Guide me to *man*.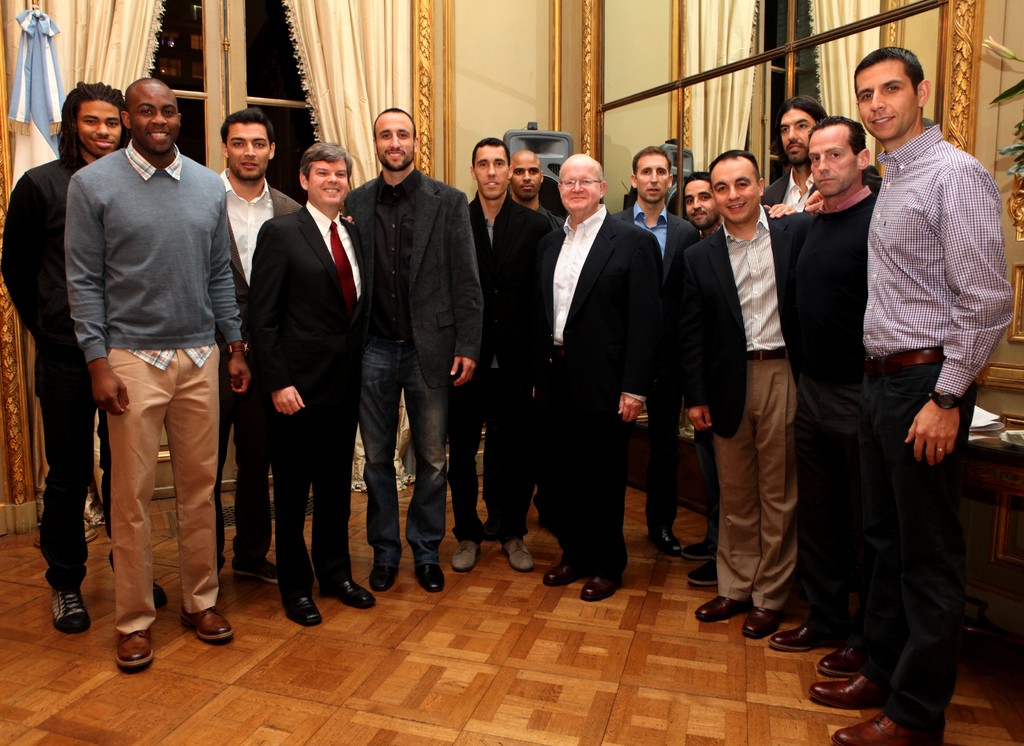
Guidance: {"left": 685, "top": 148, "right": 823, "bottom": 641}.
